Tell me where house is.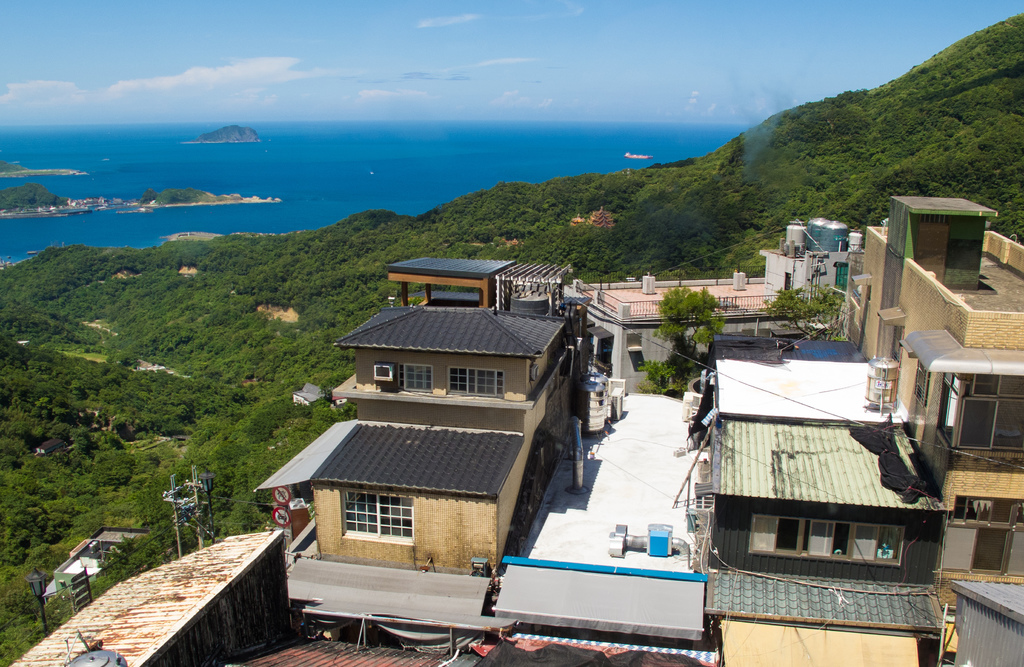
house is at left=249, top=306, right=576, bottom=577.
